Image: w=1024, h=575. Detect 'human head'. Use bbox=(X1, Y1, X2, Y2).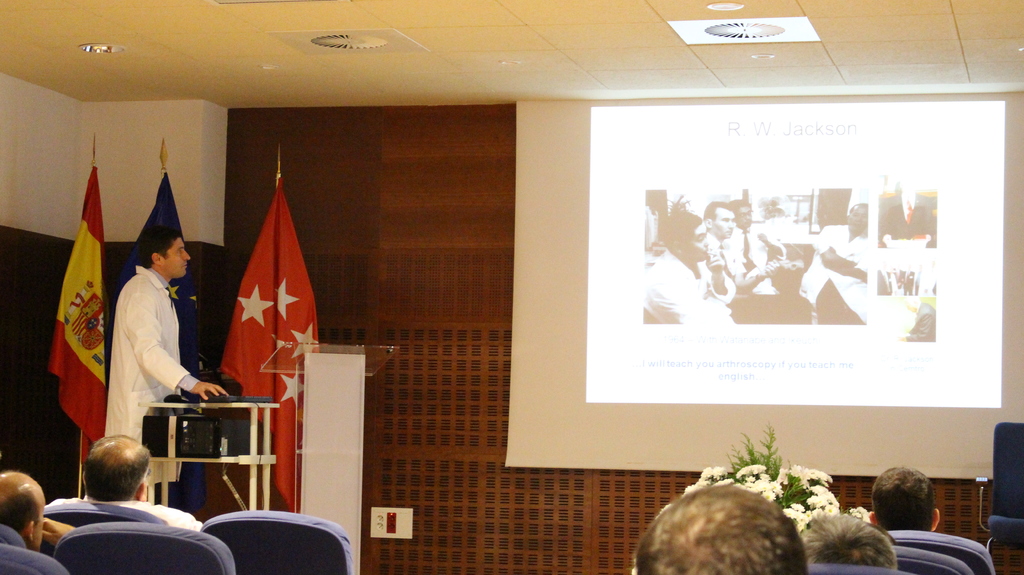
bbox=(801, 508, 897, 569).
